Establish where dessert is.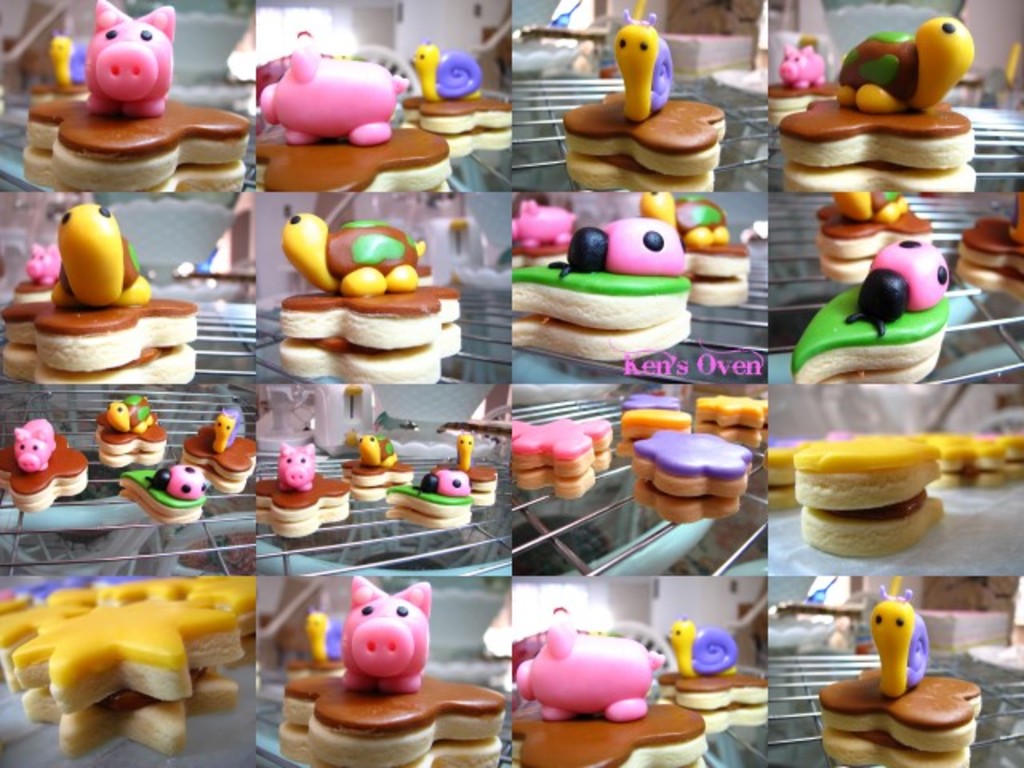
Established at box=[627, 424, 752, 517].
